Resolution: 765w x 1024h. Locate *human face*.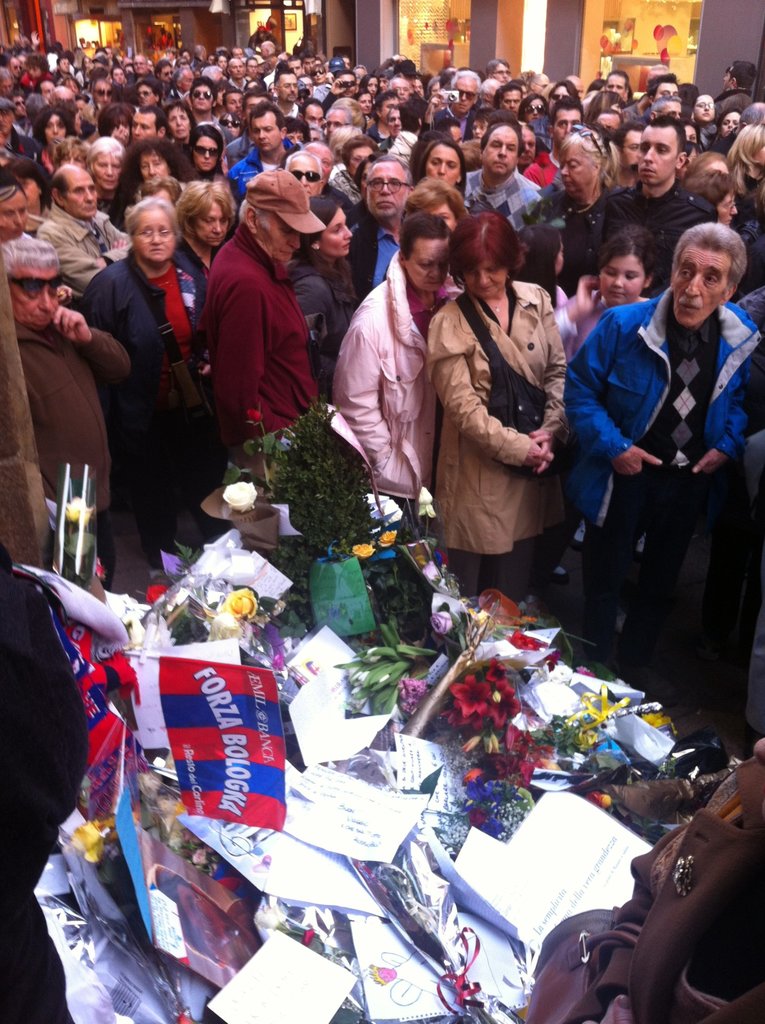
(694,90,717,125).
